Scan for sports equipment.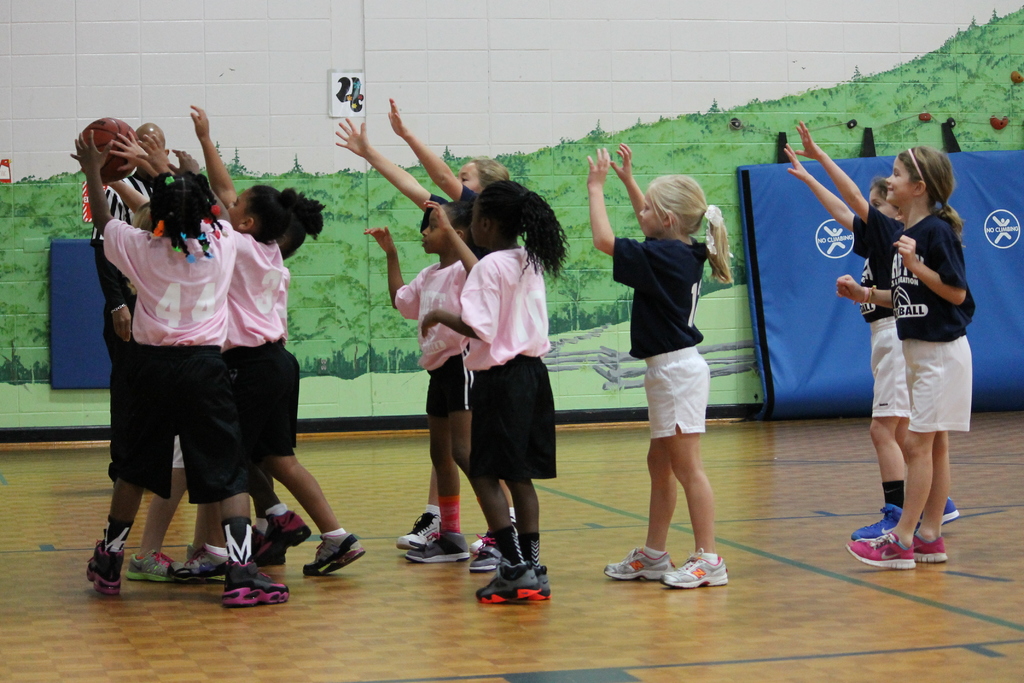
Scan result: BBox(533, 573, 552, 602).
